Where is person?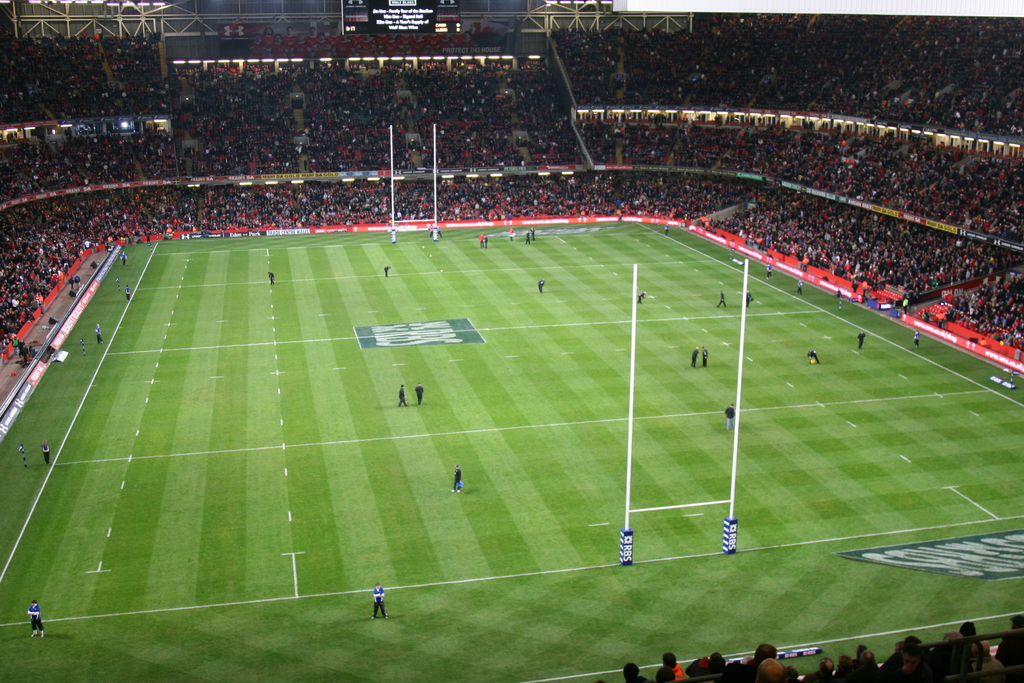
box=[701, 349, 712, 366].
